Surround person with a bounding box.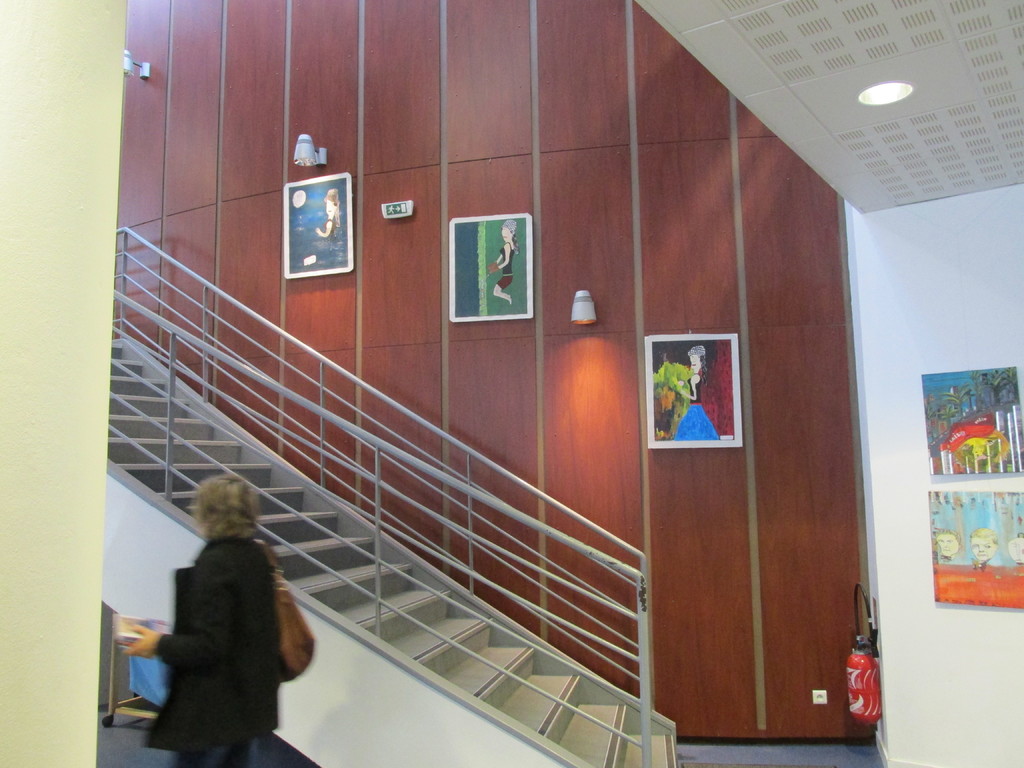
pyautogui.locateOnScreen(675, 345, 719, 440).
